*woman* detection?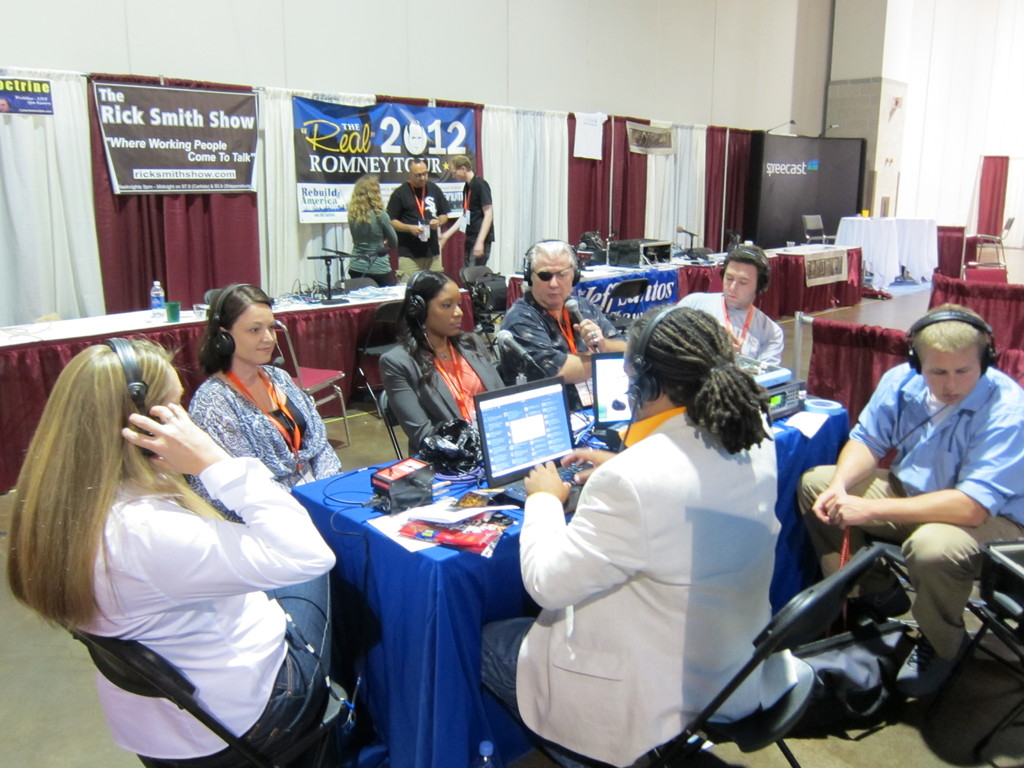
detection(186, 282, 346, 524)
